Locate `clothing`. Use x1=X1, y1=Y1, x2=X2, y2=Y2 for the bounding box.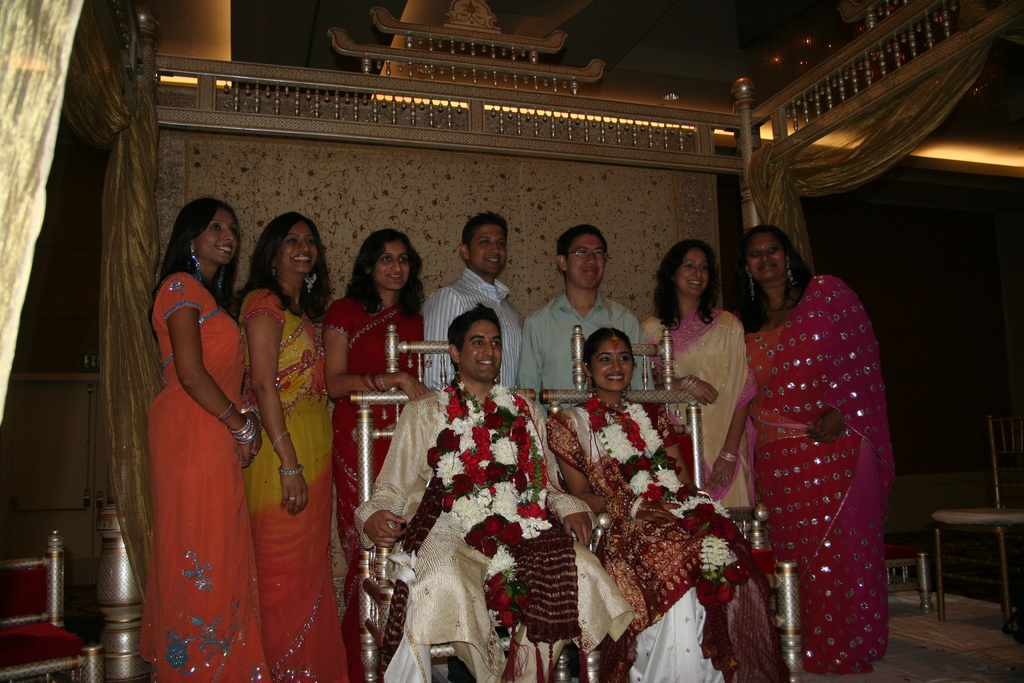
x1=433, y1=270, x2=520, y2=399.
